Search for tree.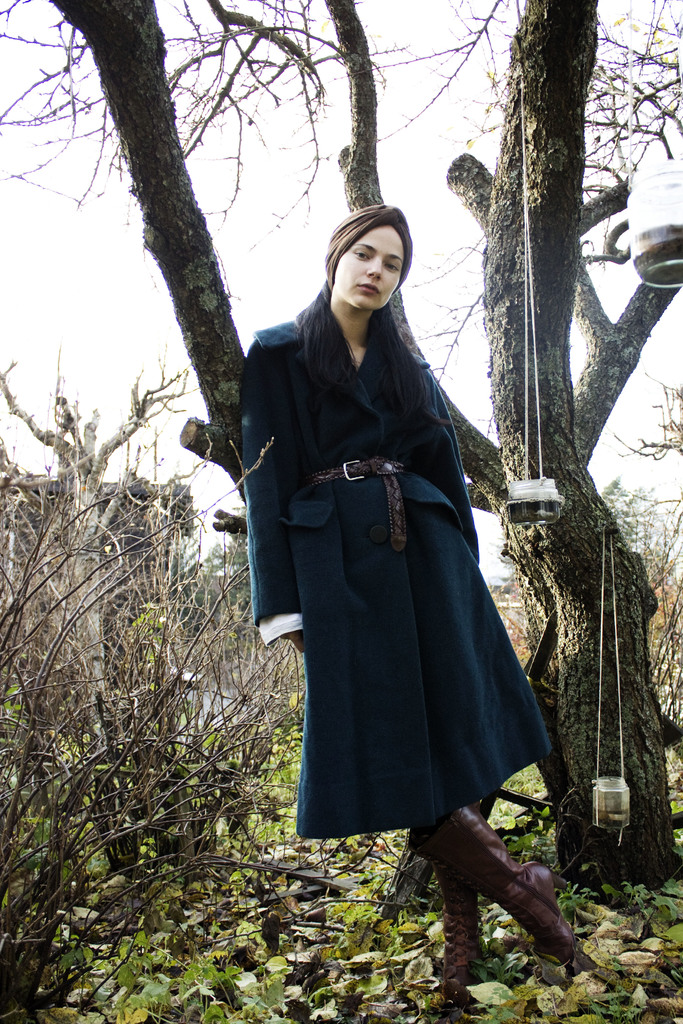
Found at <bbox>0, 349, 290, 957</bbox>.
